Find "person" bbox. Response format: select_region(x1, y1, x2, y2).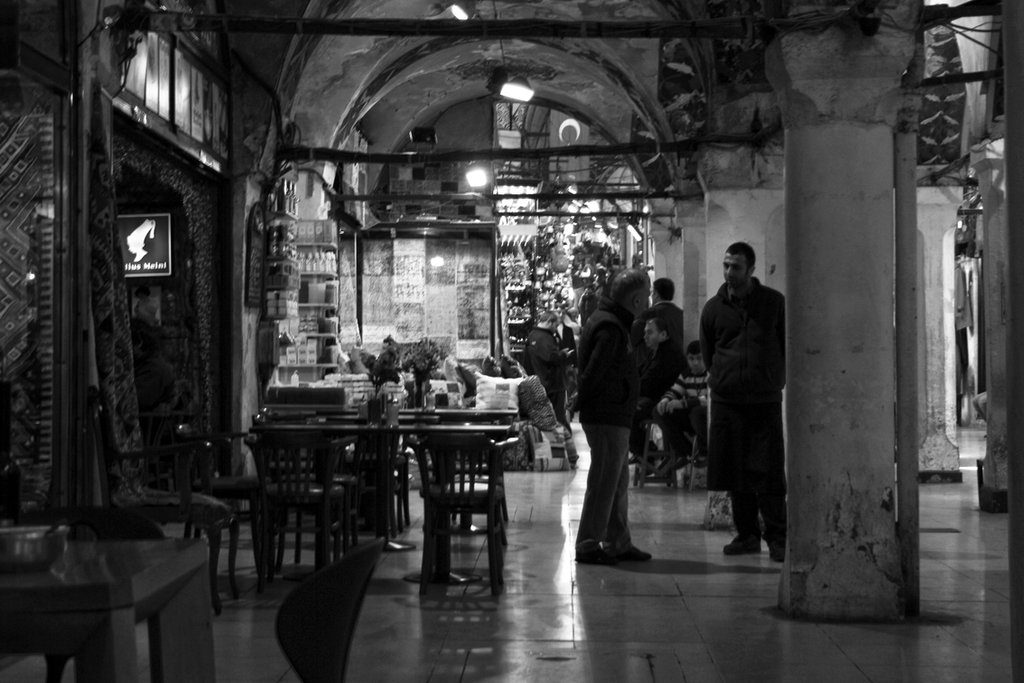
select_region(575, 270, 650, 568).
